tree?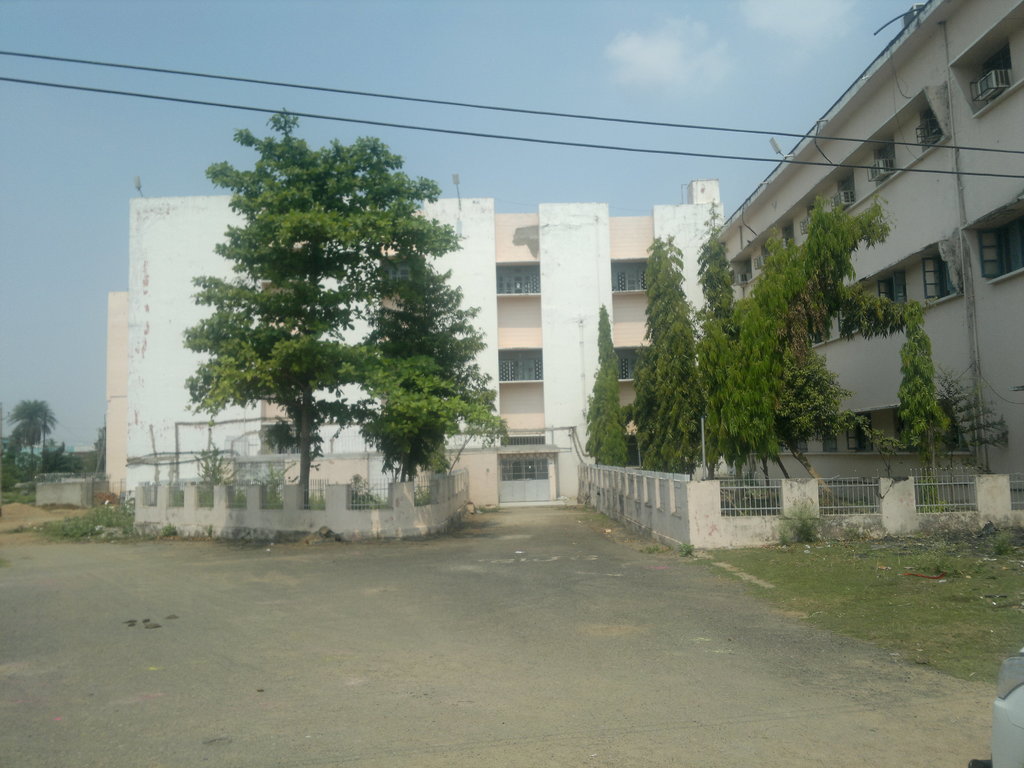
box=[897, 298, 956, 457]
